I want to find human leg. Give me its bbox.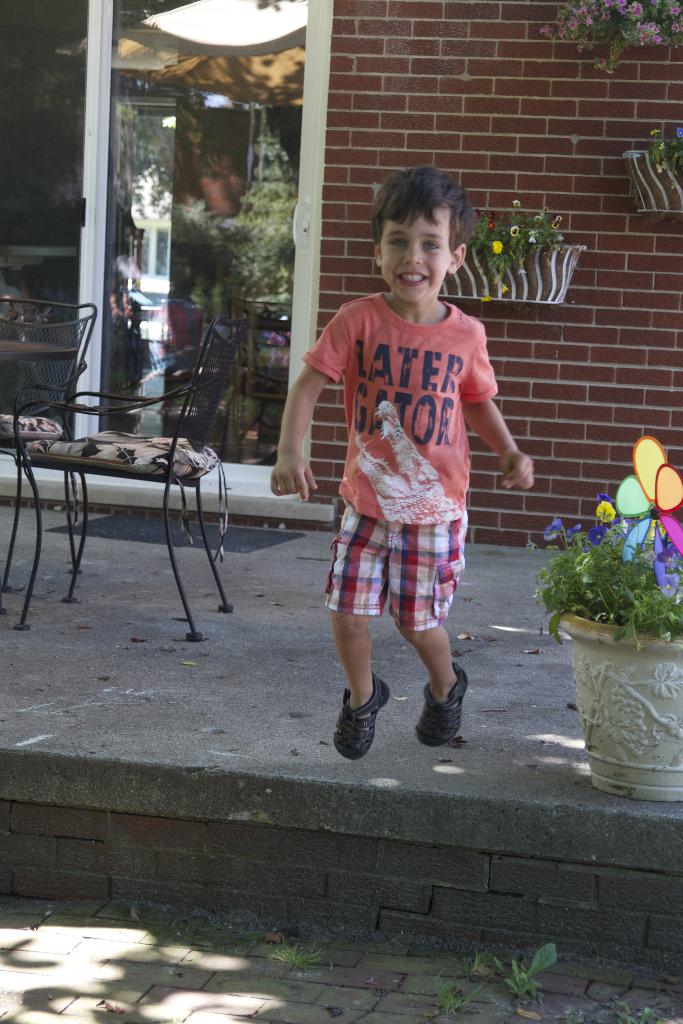
[x1=322, y1=533, x2=402, y2=772].
